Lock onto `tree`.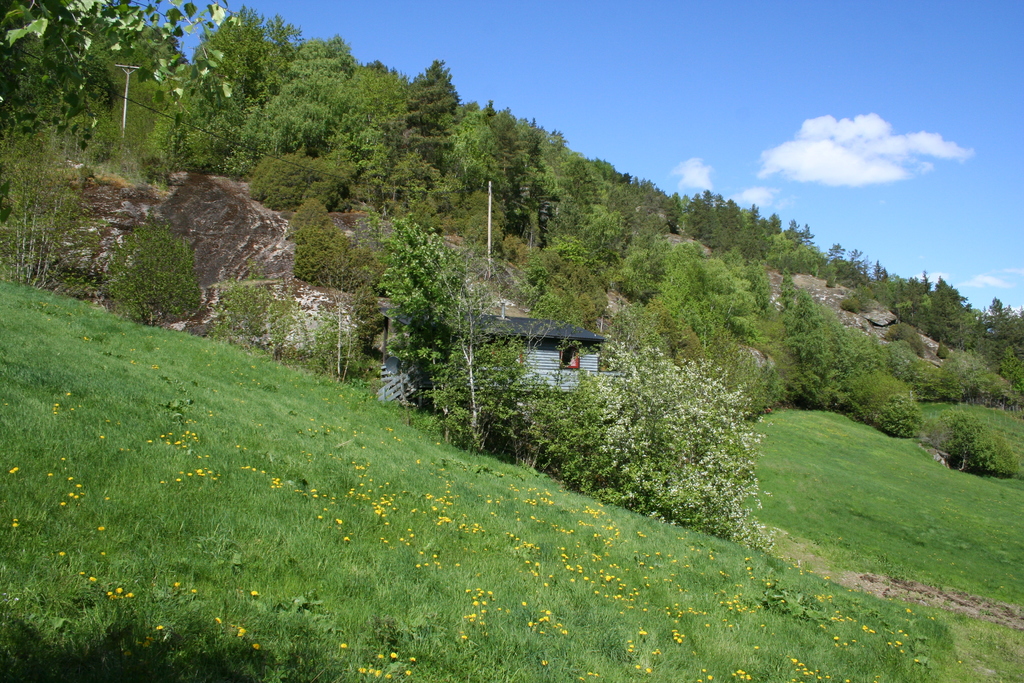
Locked: Rect(252, 158, 360, 234).
